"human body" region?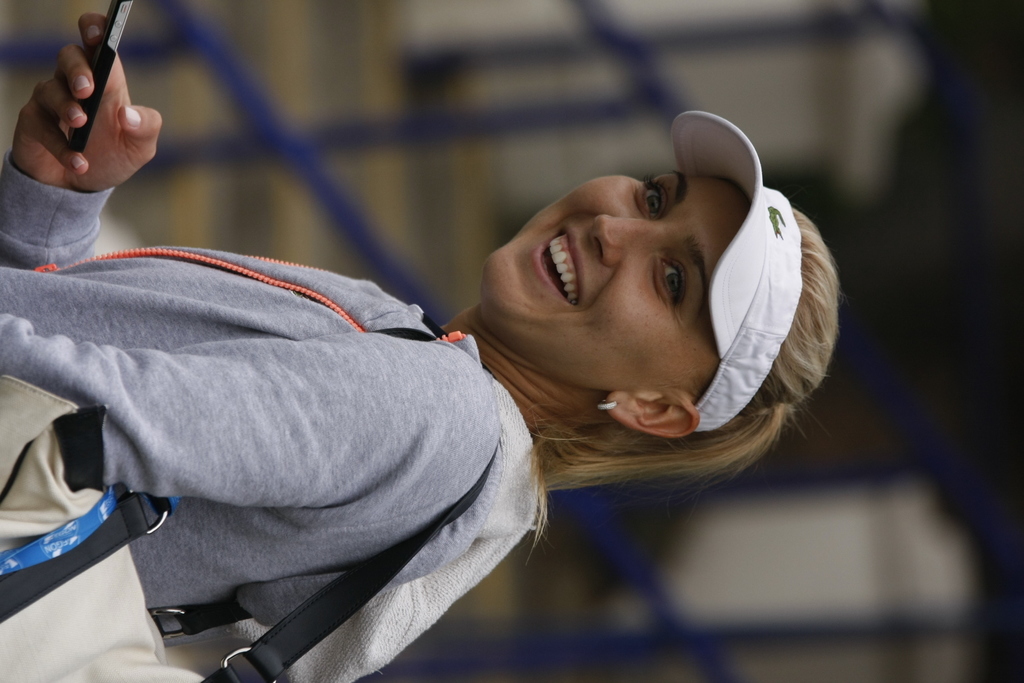
box=[0, 12, 843, 655]
